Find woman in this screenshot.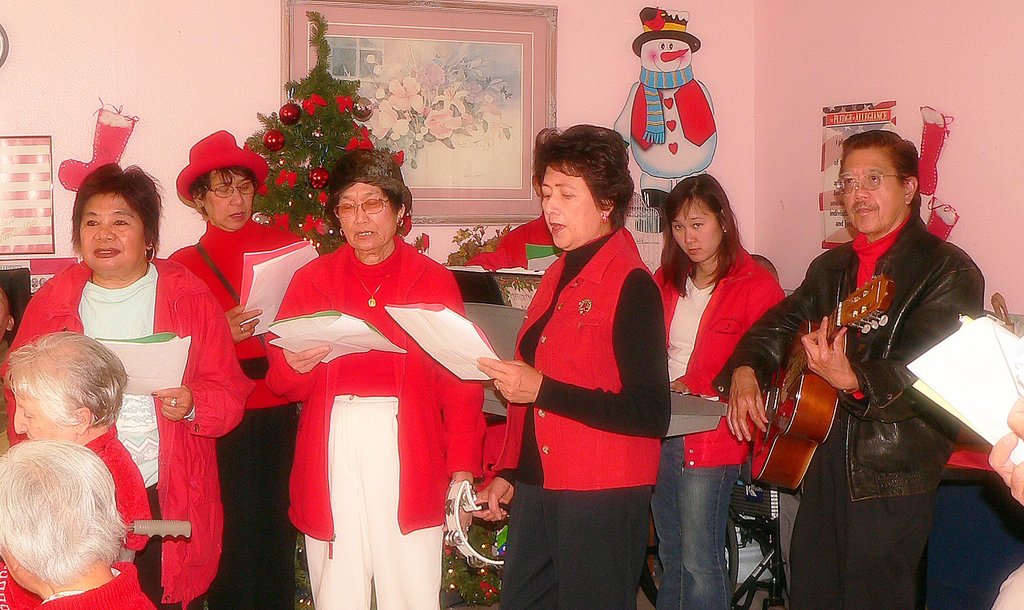
The bounding box for woman is detection(165, 132, 332, 609).
